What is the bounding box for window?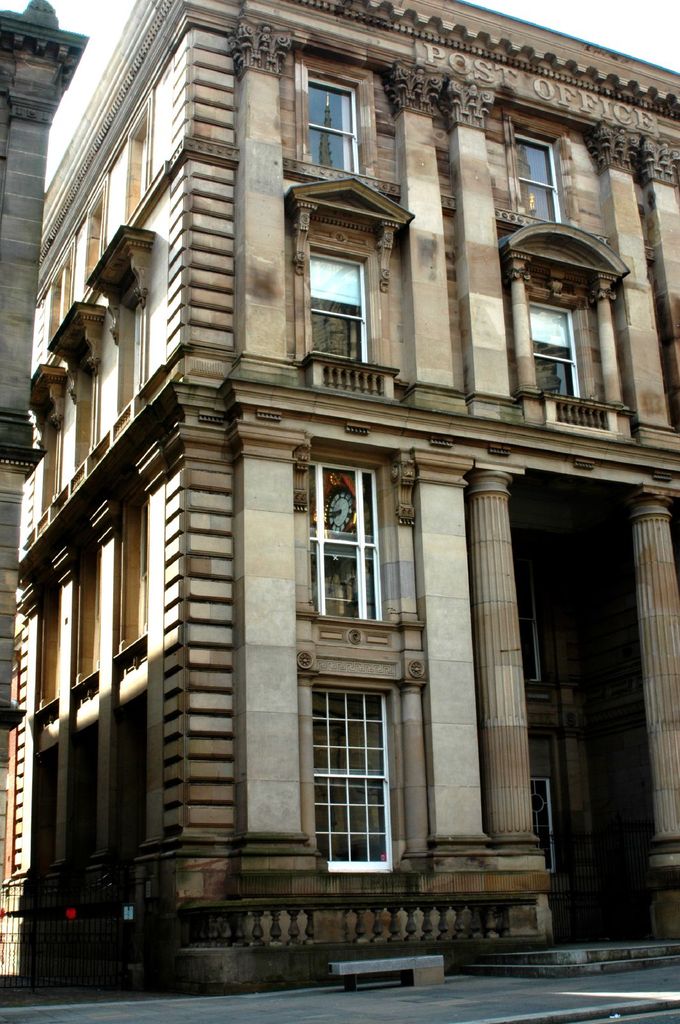
(306,668,404,883).
